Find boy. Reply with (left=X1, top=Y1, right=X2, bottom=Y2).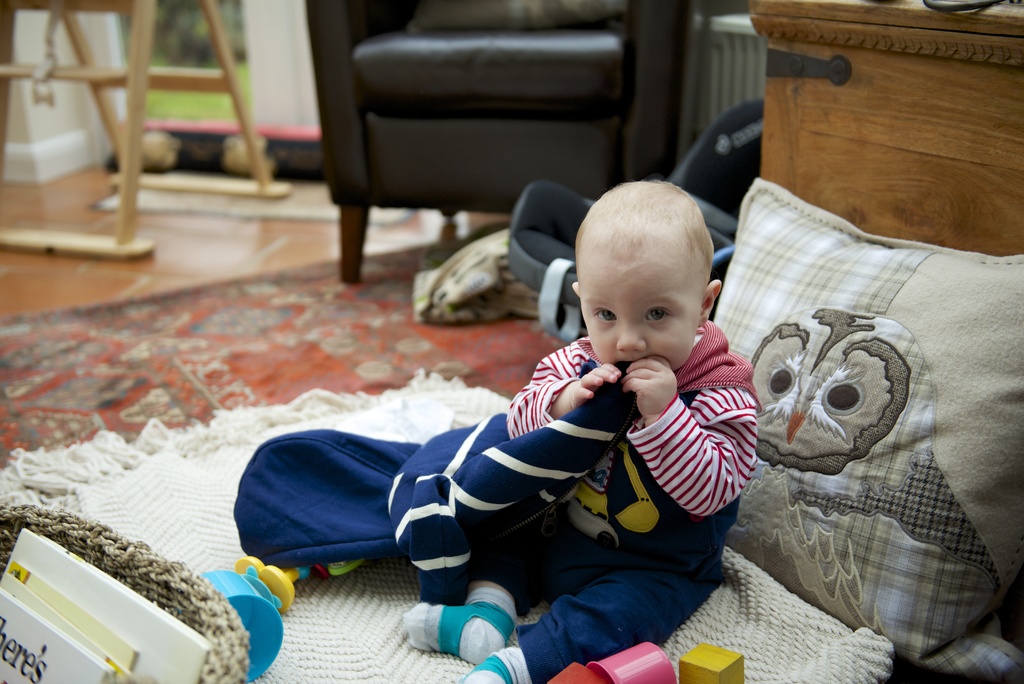
(left=390, top=178, right=769, bottom=644).
